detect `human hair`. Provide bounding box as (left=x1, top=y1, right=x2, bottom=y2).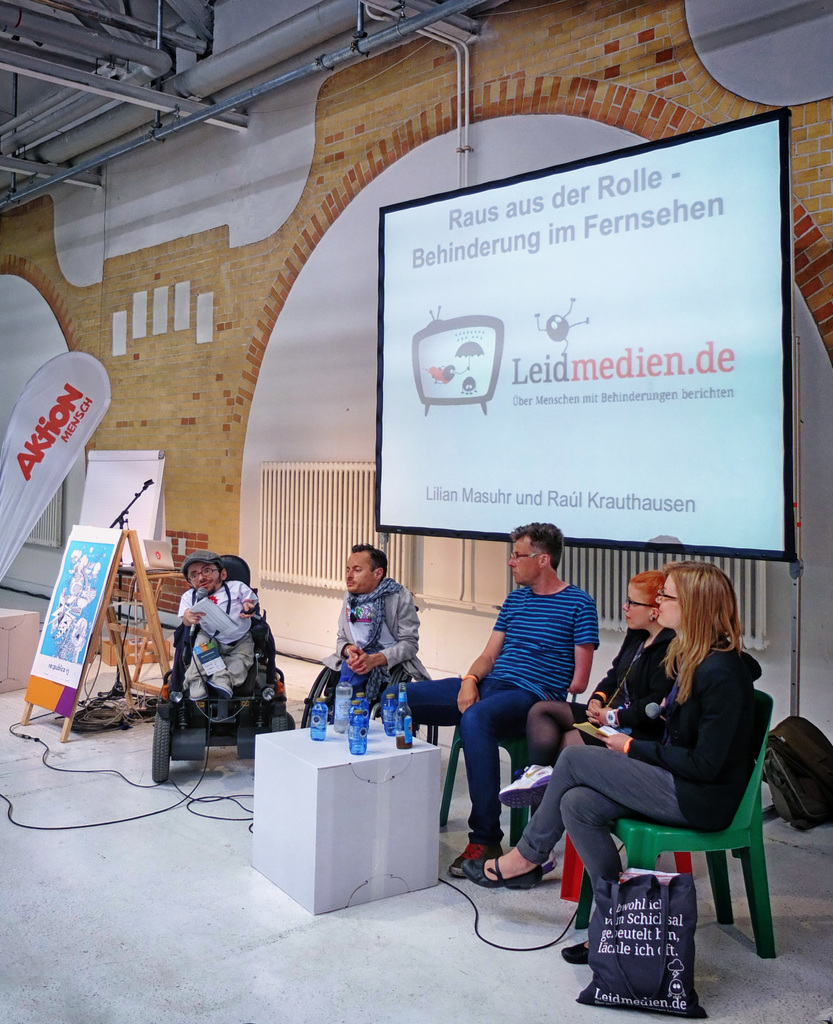
(left=507, top=518, right=559, bottom=567).
